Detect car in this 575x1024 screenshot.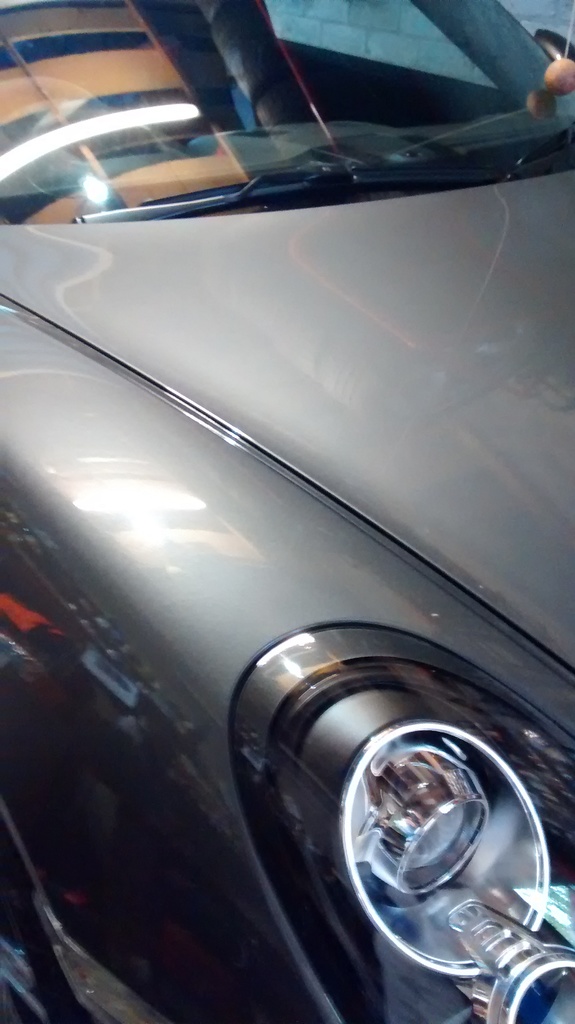
Detection: [x1=2, y1=0, x2=574, y2=1023].
